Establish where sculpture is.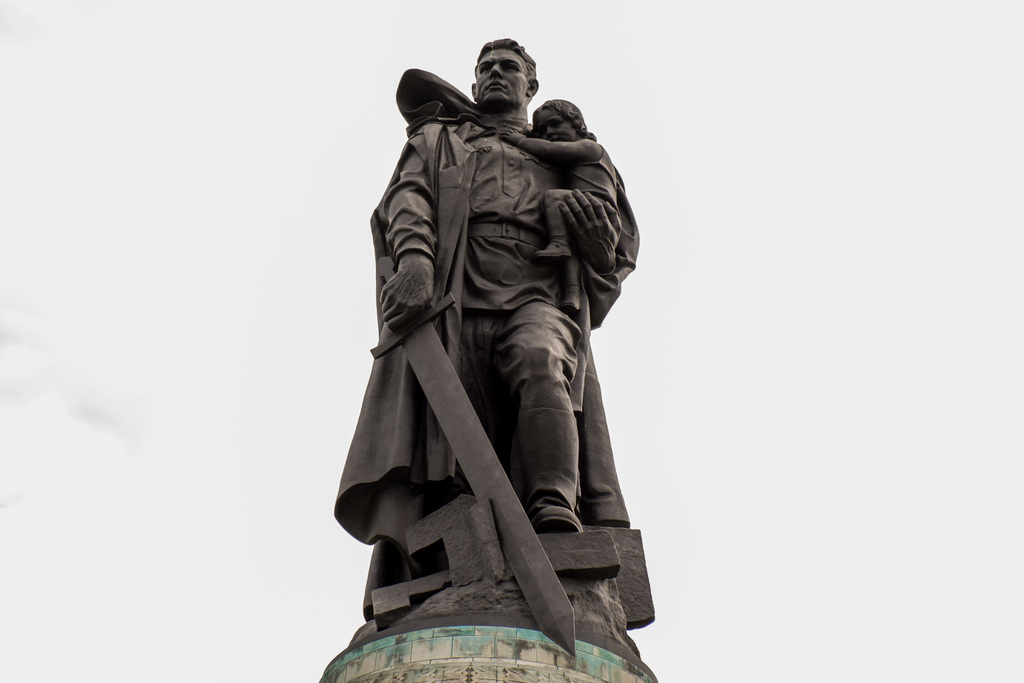
Established at 500 100 621 311.
